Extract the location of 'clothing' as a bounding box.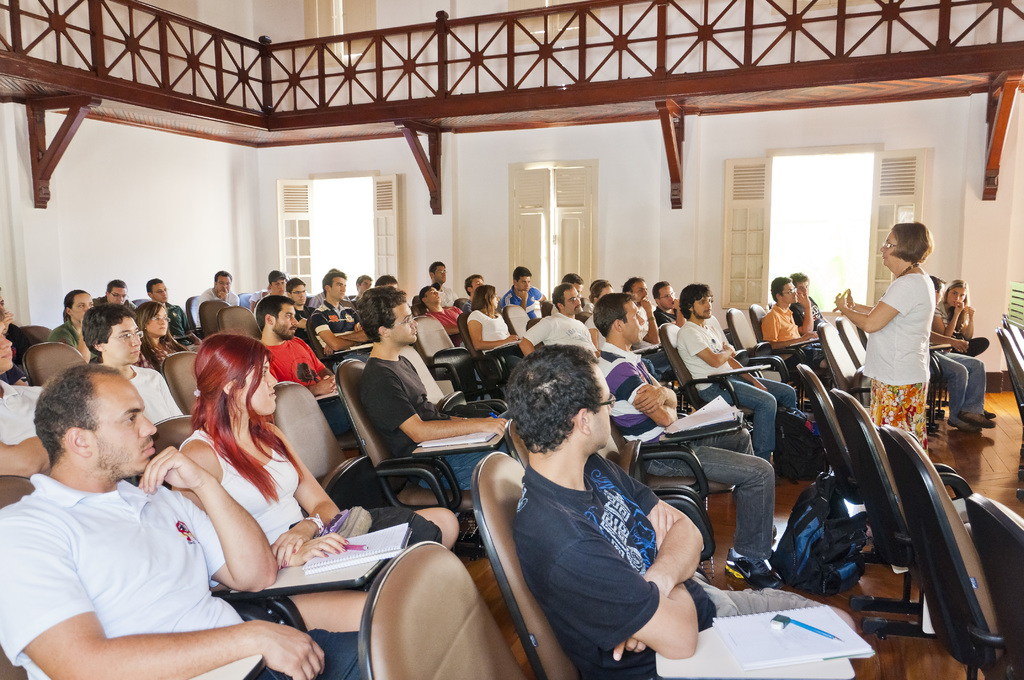
<box>790,293,830,335</box>.
